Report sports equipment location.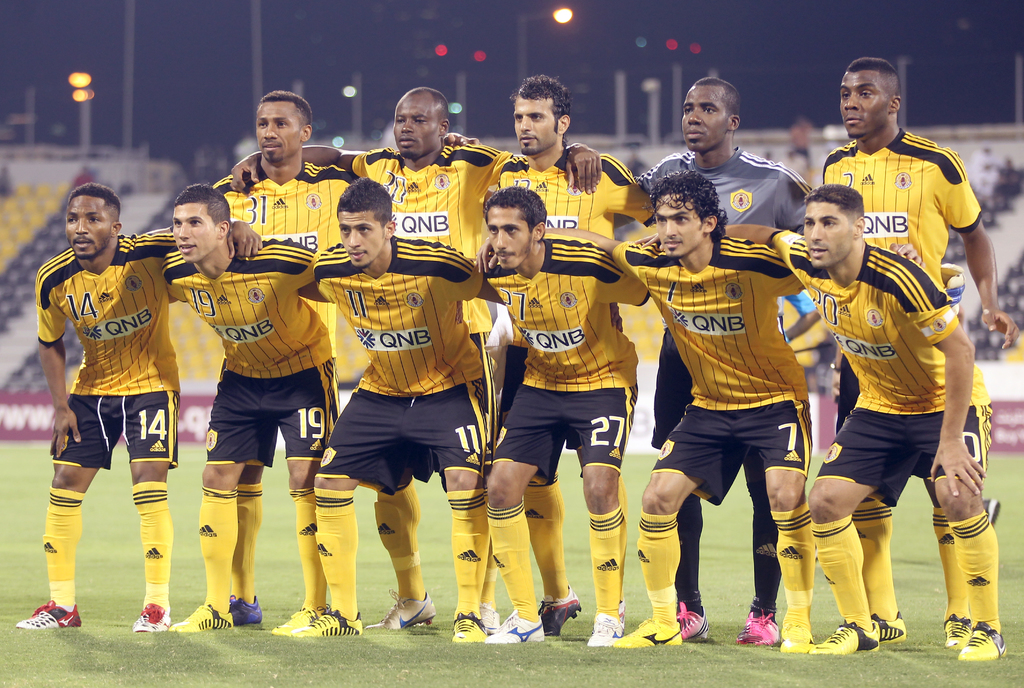
Report: {"x1": 585, "y1": 615, "x2": 624, "y2": 646}.
